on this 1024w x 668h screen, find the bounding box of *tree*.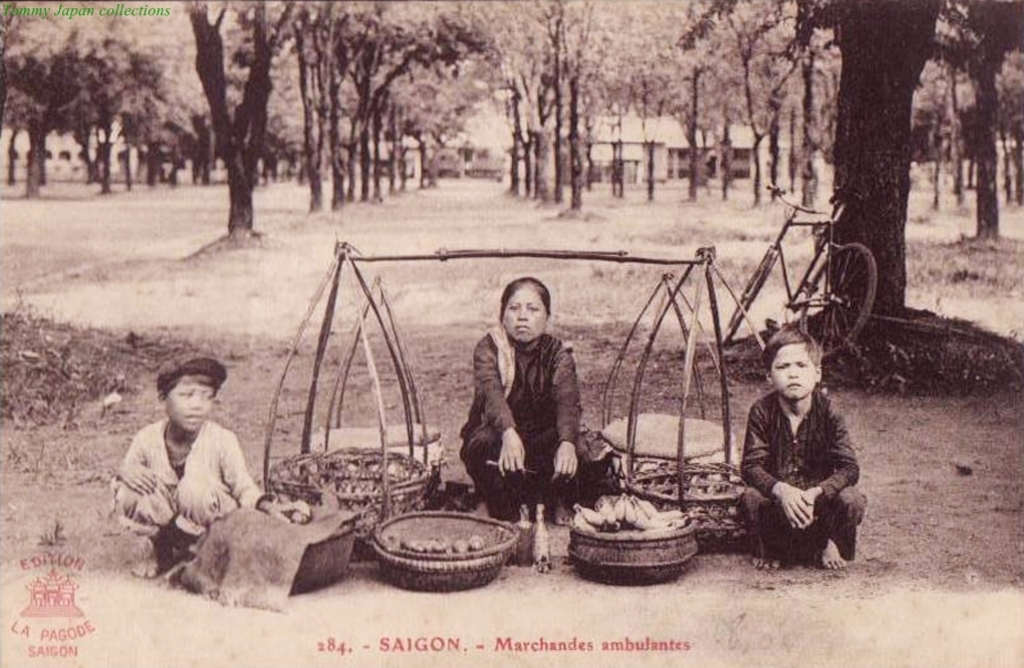
Bounding box: 525:0:594:216.
